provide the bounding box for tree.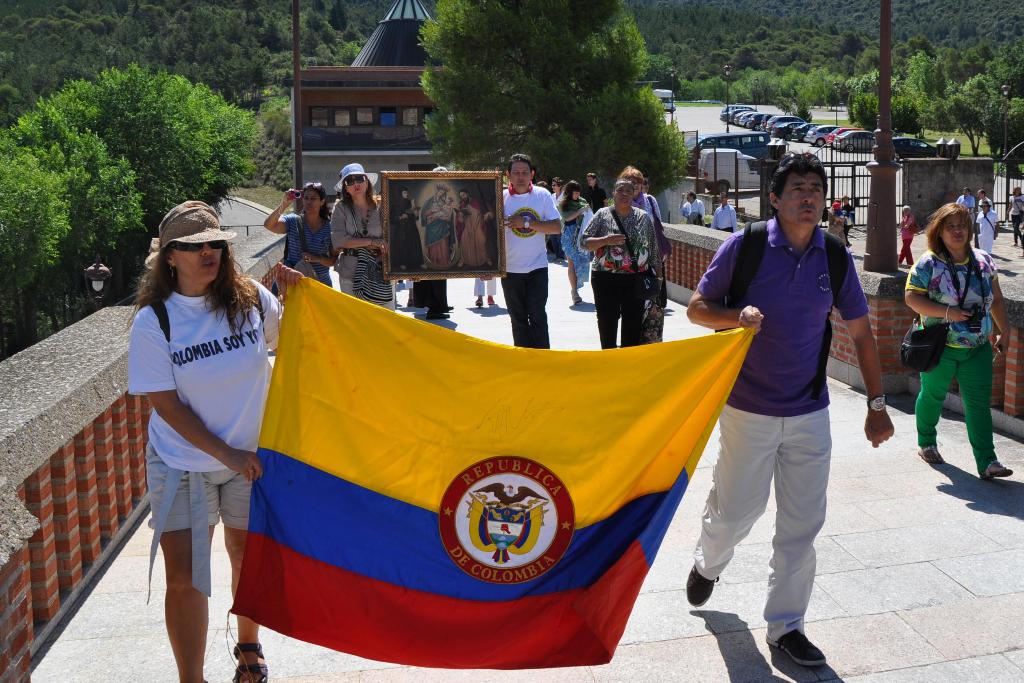
{"left": 0, "top": 0, "right": 135, "bottom": 132}.
